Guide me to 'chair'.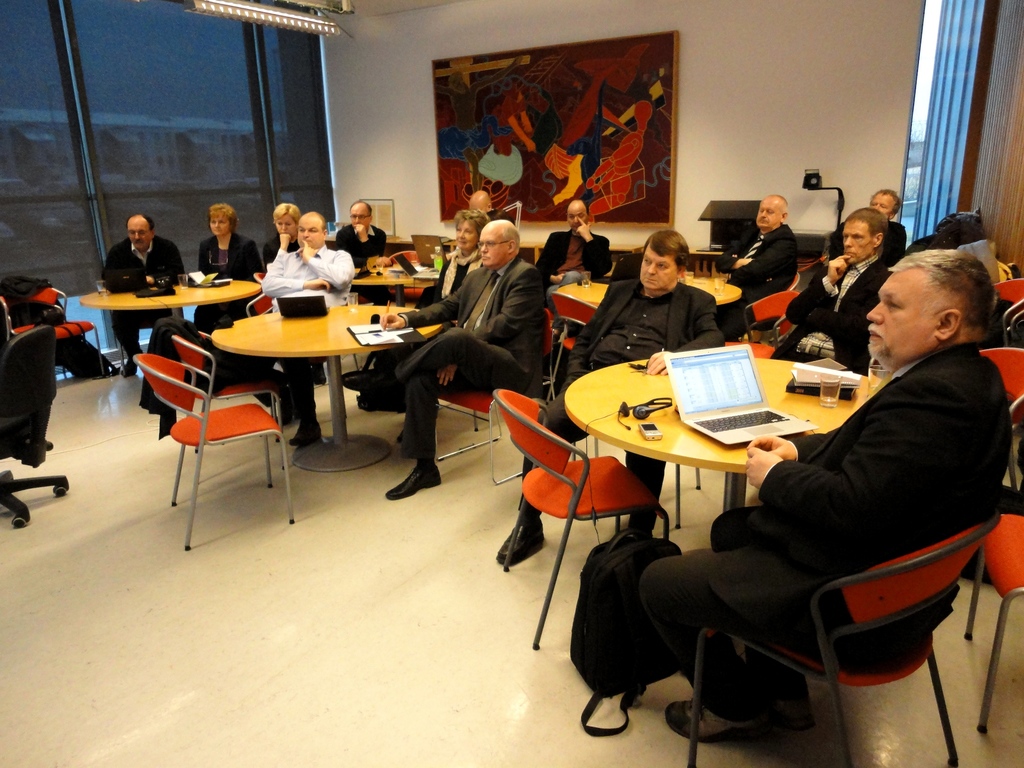
Guidance: box=[995, 275, 1023, 342].
